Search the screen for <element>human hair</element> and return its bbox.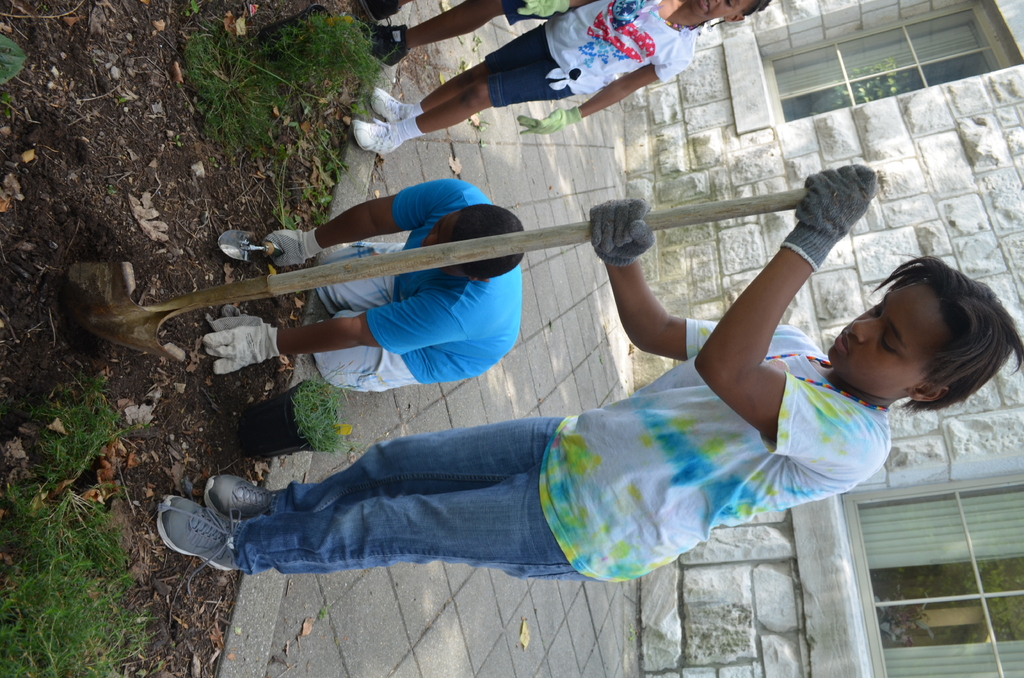
Found: <bbox>447, 204, 524, 284</bbox>.
